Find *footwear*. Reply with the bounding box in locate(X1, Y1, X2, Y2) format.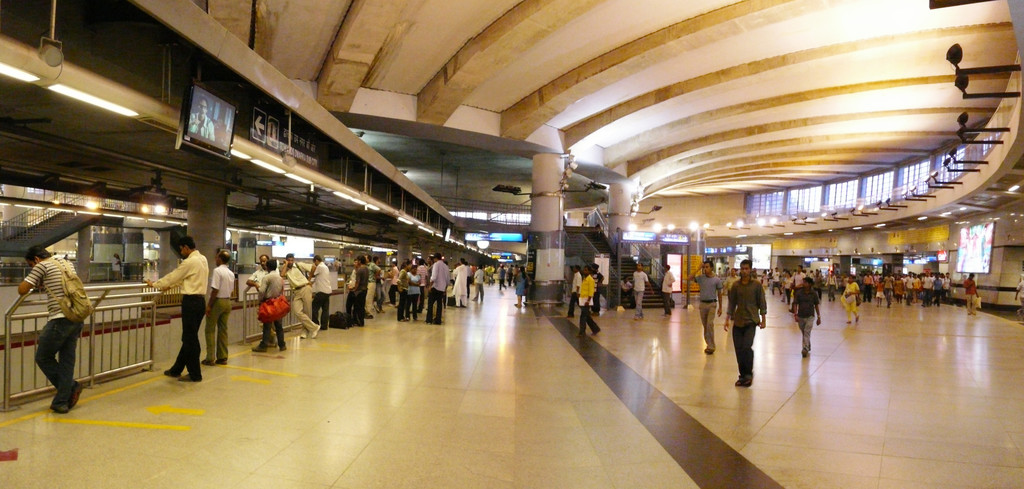
locate(179, 372, 199, 382).
